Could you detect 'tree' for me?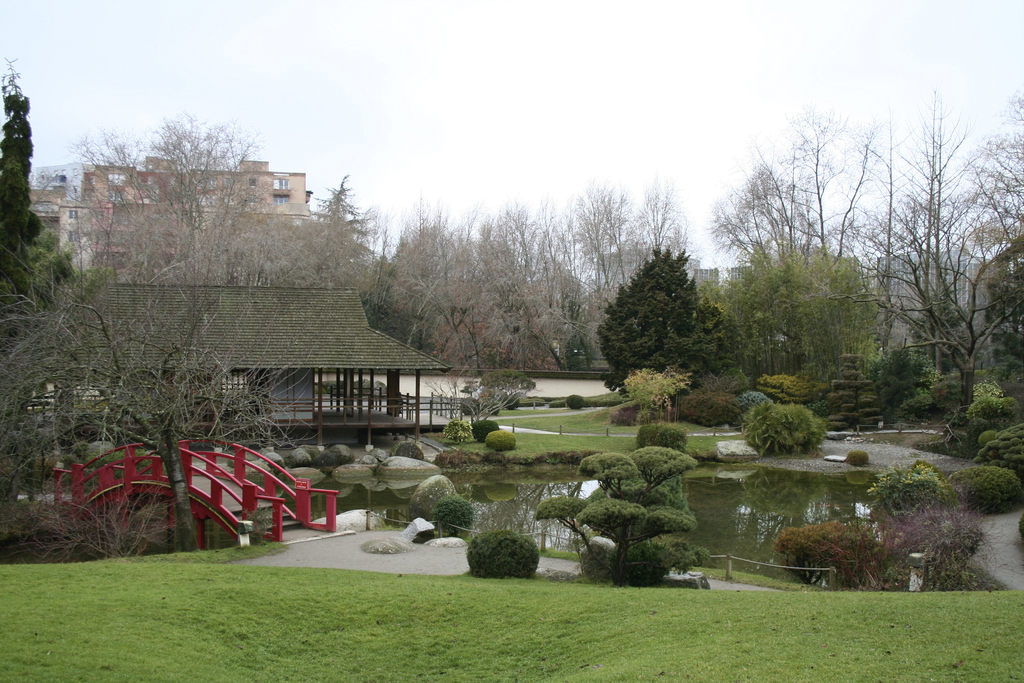
Detection result: pyautogui.locateOnScreen(867, 465, 952, 534).
